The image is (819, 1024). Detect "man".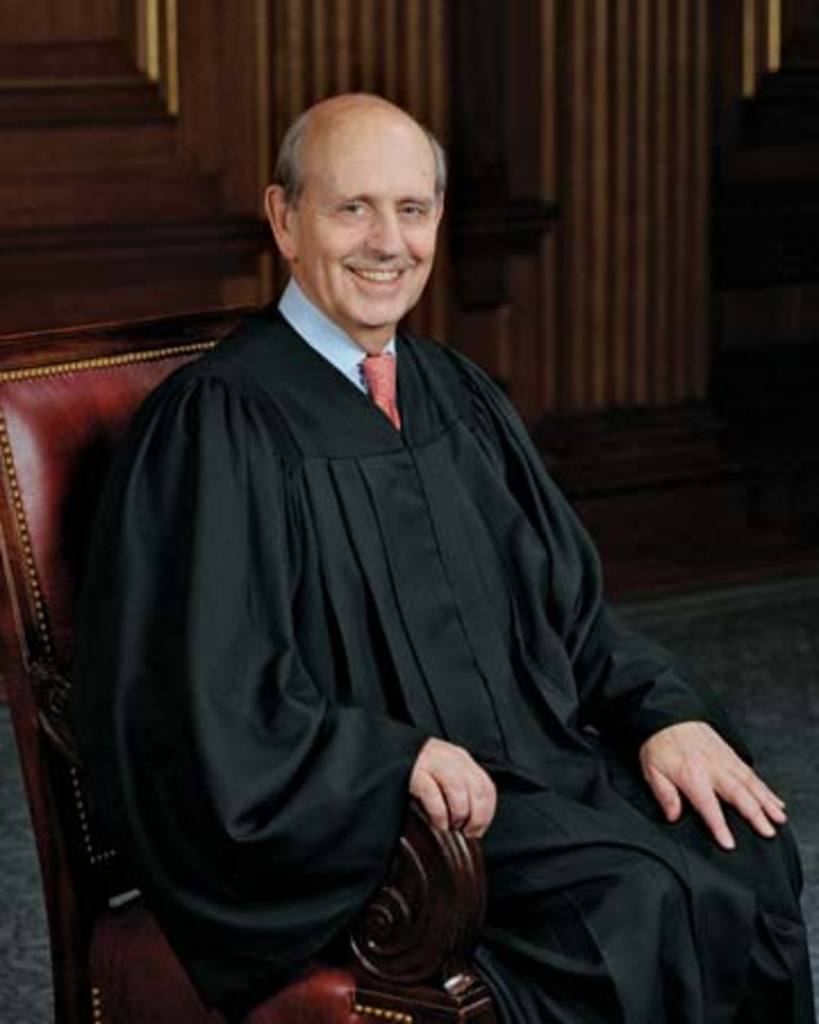
Detection: x1=57, y1=93, x2=717, y2=1004.
